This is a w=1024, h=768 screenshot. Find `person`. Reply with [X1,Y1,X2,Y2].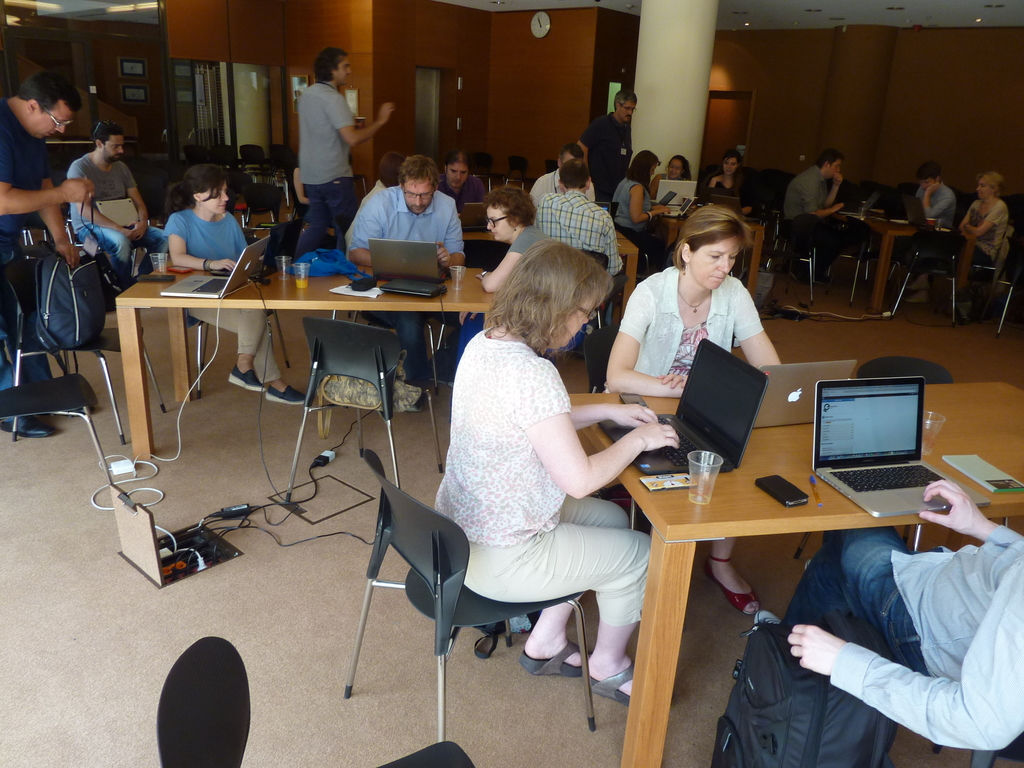
[654,156,703,245].
